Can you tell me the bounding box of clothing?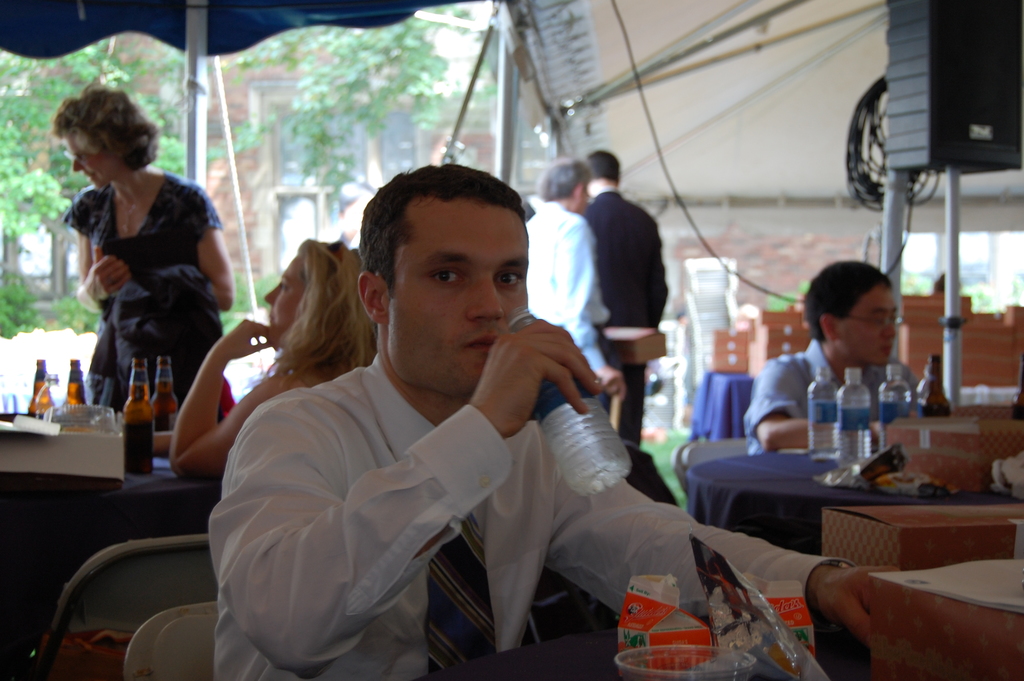
[x1=525, y1=202, x2=611, y2=379].
